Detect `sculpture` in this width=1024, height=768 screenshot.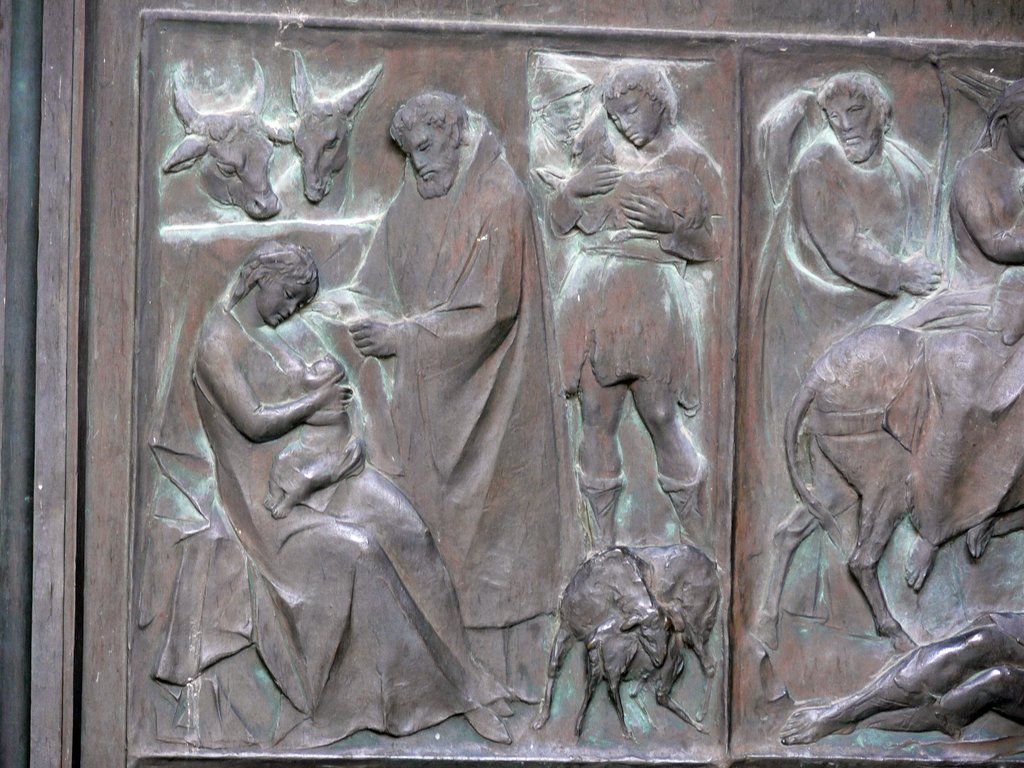
Detection: bbox=(282, 51, 392, 202).
